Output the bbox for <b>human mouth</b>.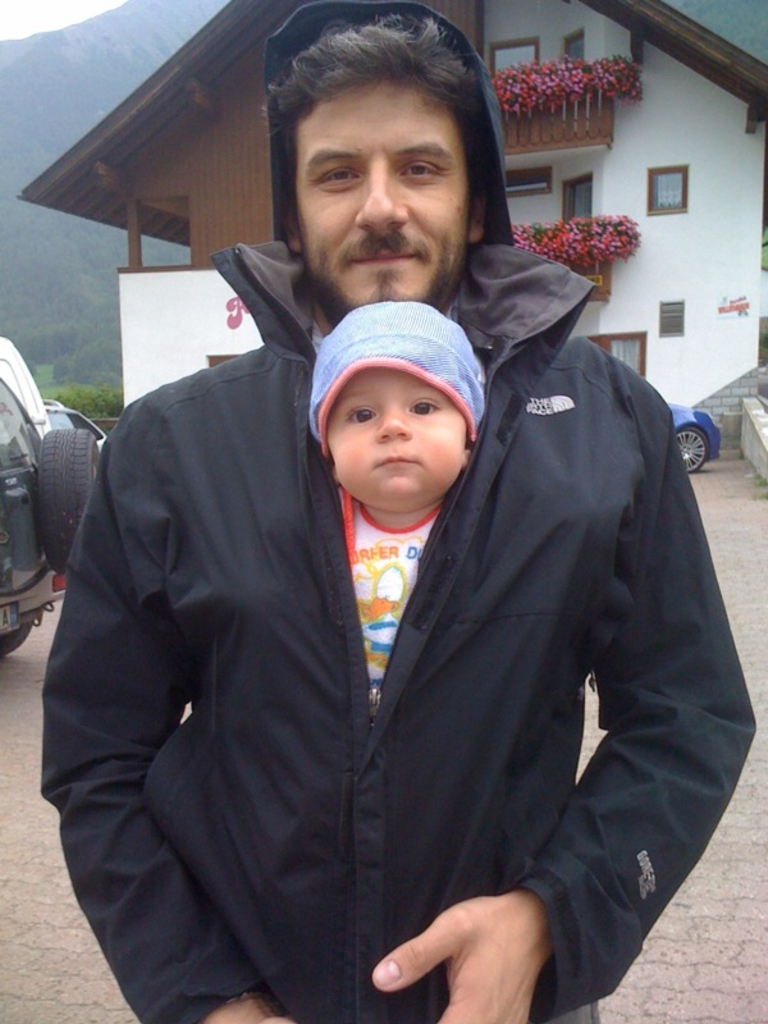
[349, 239, 428, 274].
